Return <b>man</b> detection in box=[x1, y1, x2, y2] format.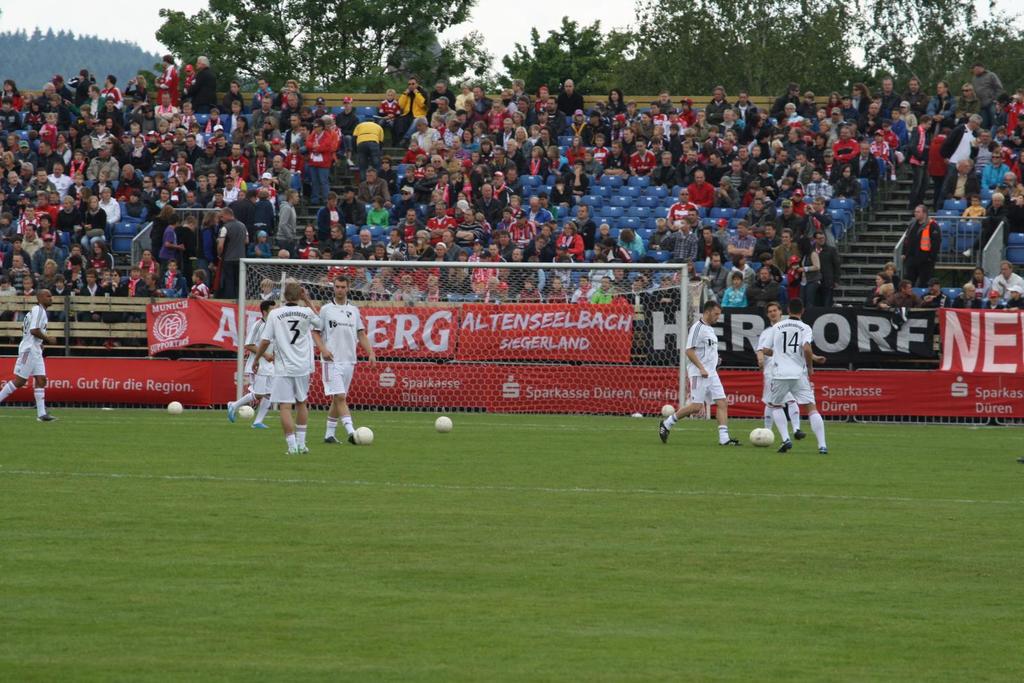
box=[38, 79, 69, 113].
